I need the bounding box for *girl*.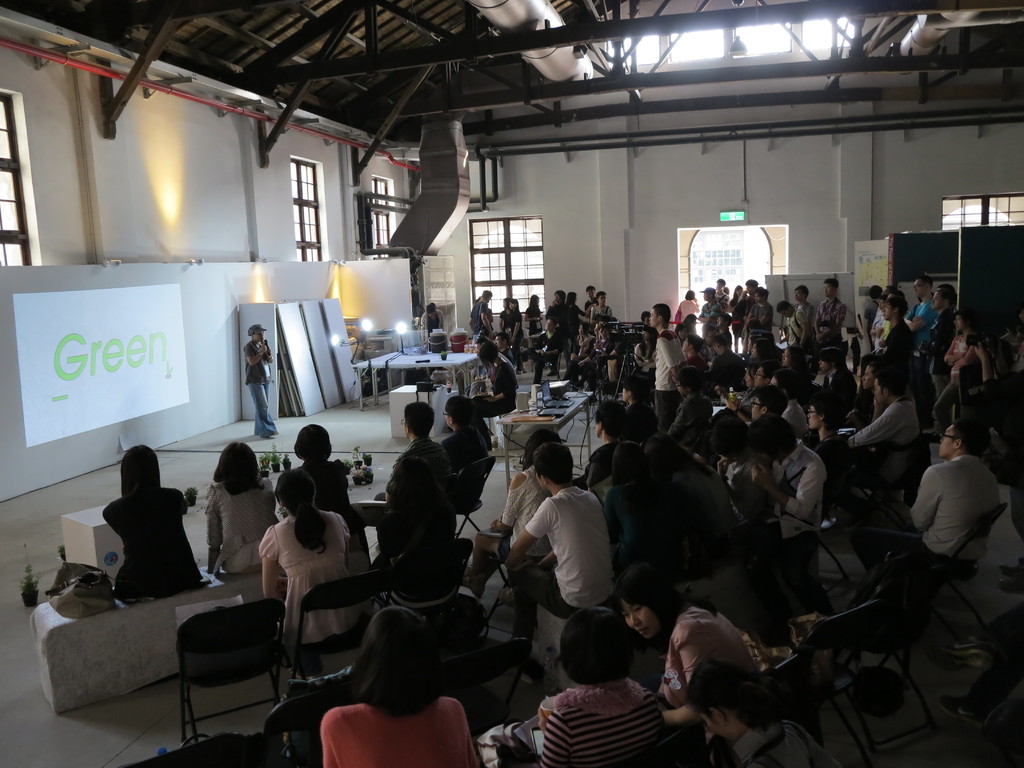
Here it is: bbox(244, 323, 281, 433).
